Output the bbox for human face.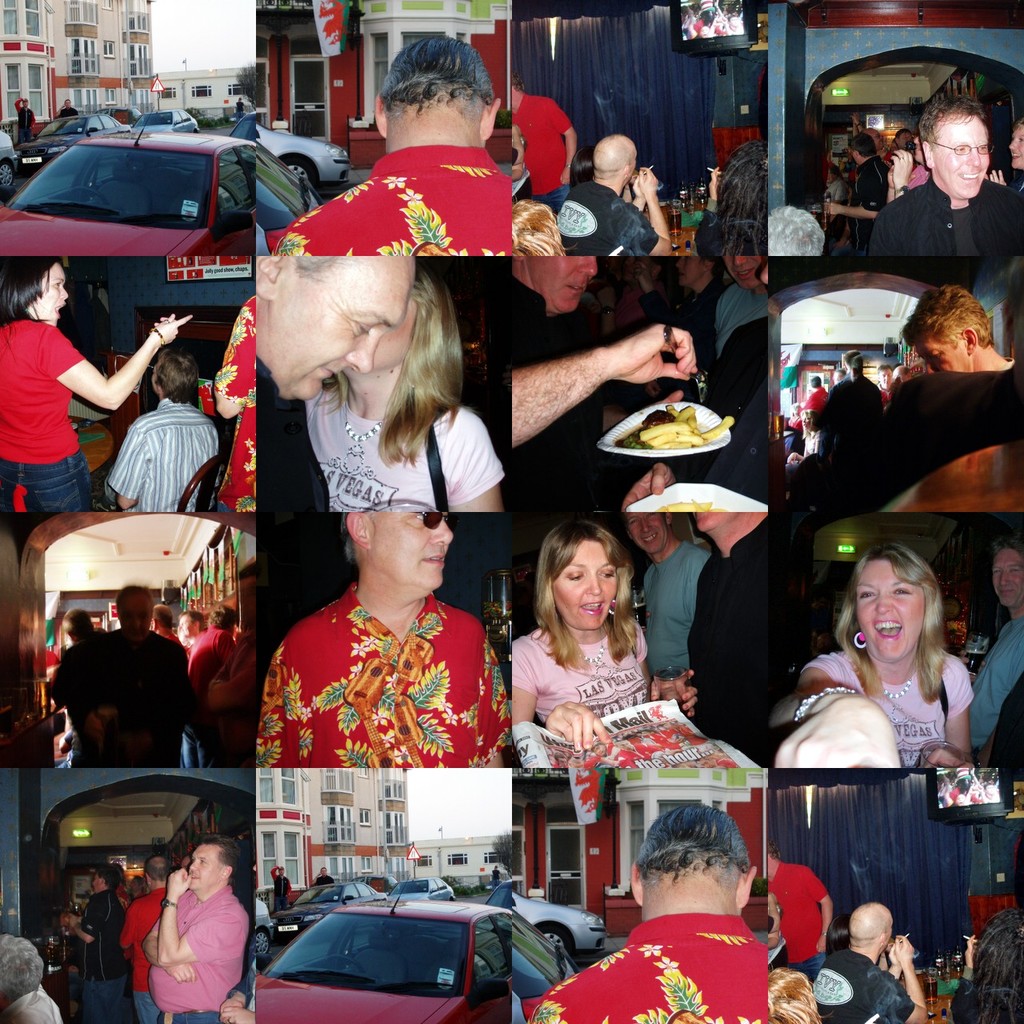
188 841 225 889.
